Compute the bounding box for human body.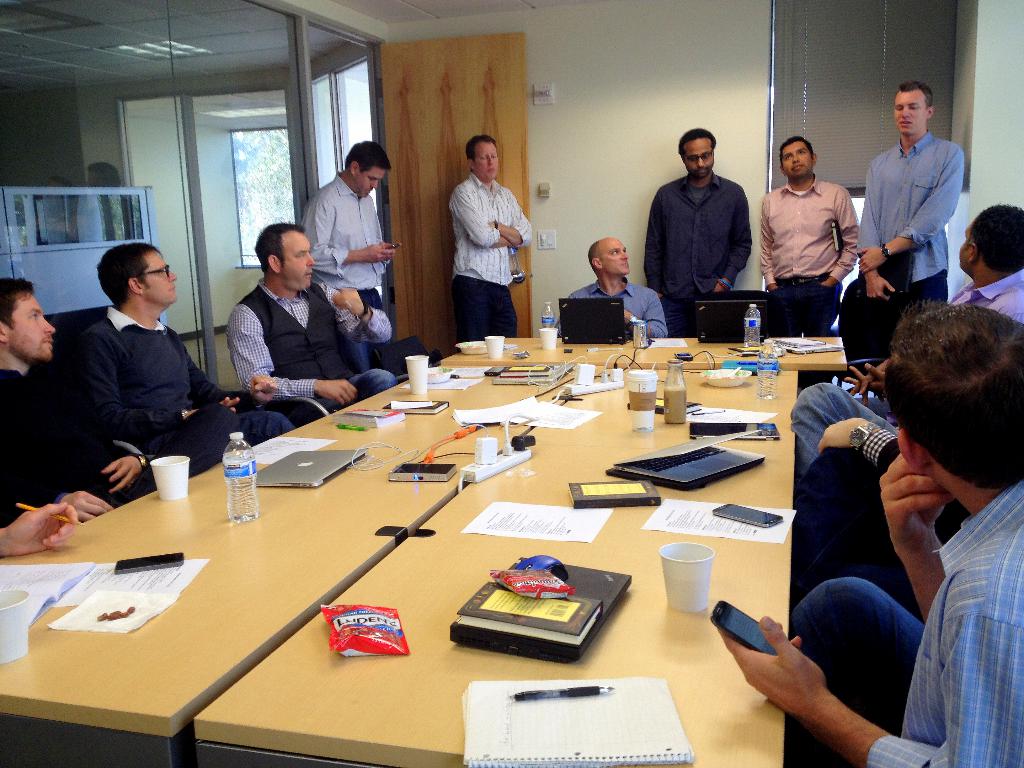
x1=555, y1=278, x2=666, y2=339.
